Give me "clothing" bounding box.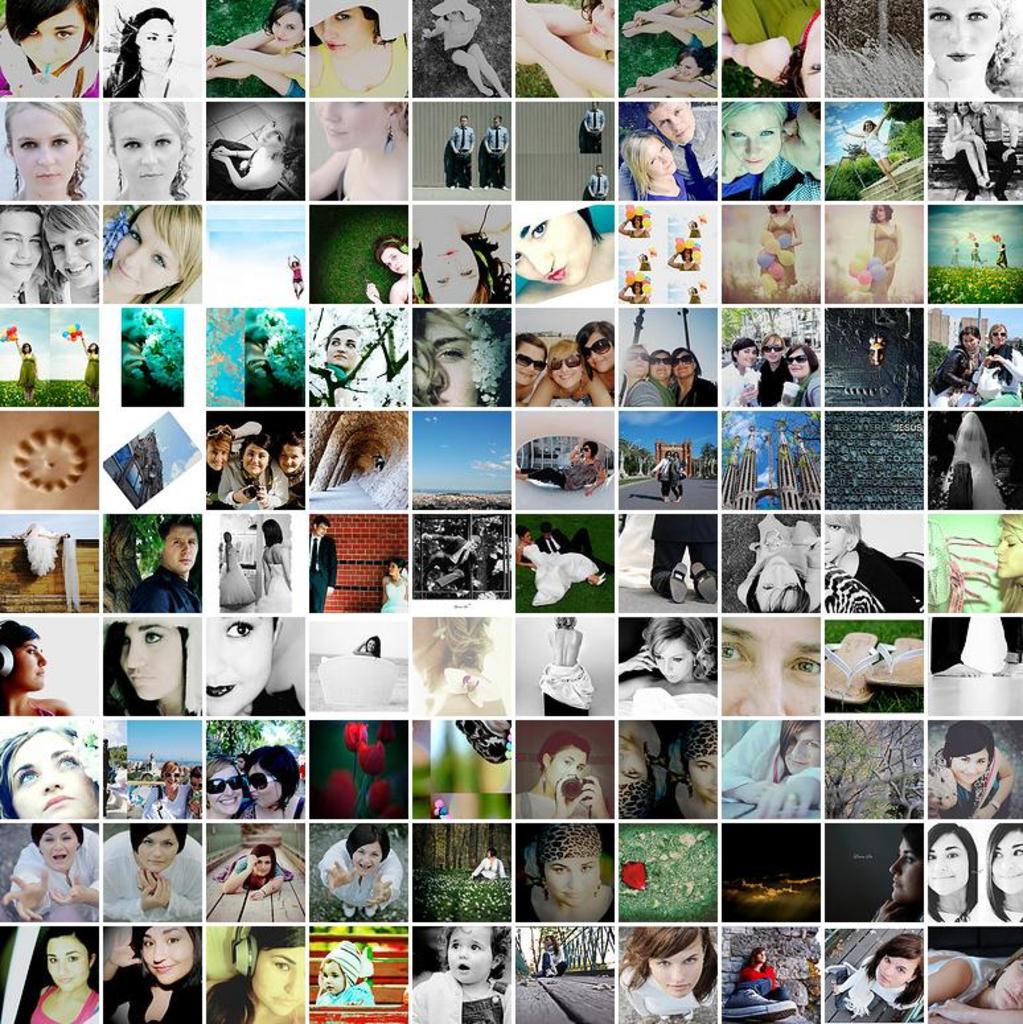
630,379,670,410.
